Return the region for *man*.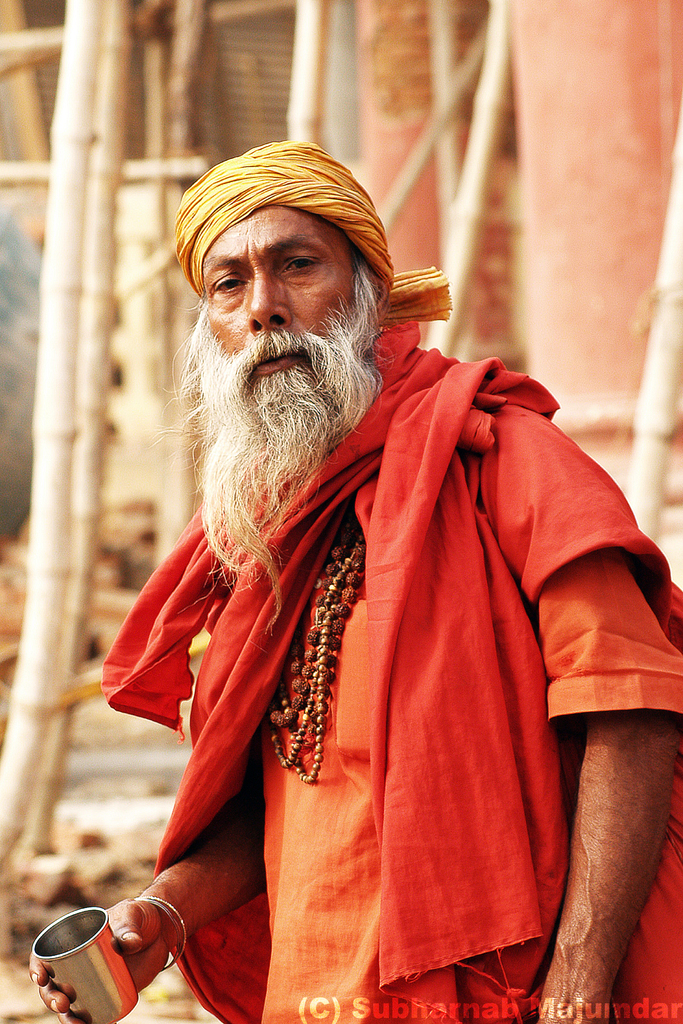
region(33, 141, 682, 1023).
